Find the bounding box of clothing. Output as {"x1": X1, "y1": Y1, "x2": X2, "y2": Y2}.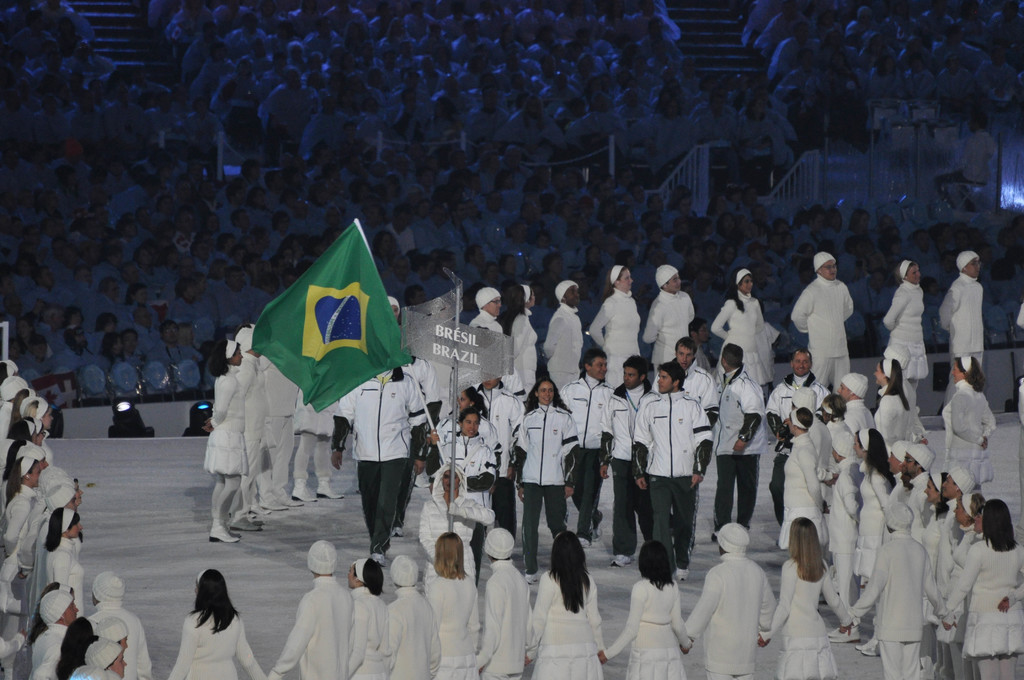
{"x1": 642, "y1": 291, "x2": 693, "y2": 368}.
